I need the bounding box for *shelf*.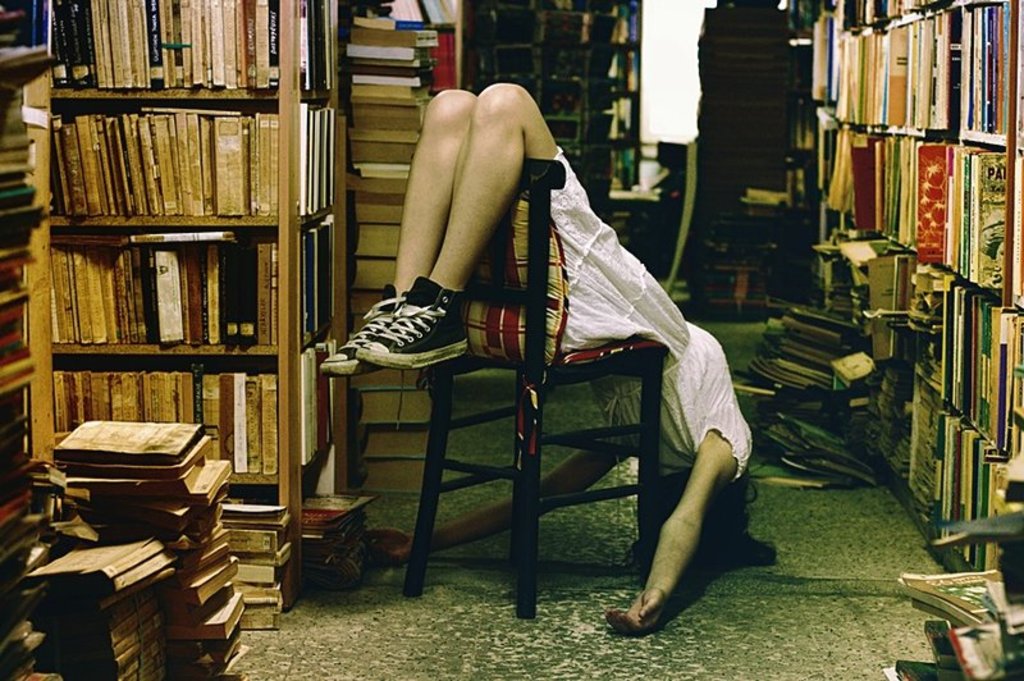
Here it is: crop(47, 0, 347, 484).
